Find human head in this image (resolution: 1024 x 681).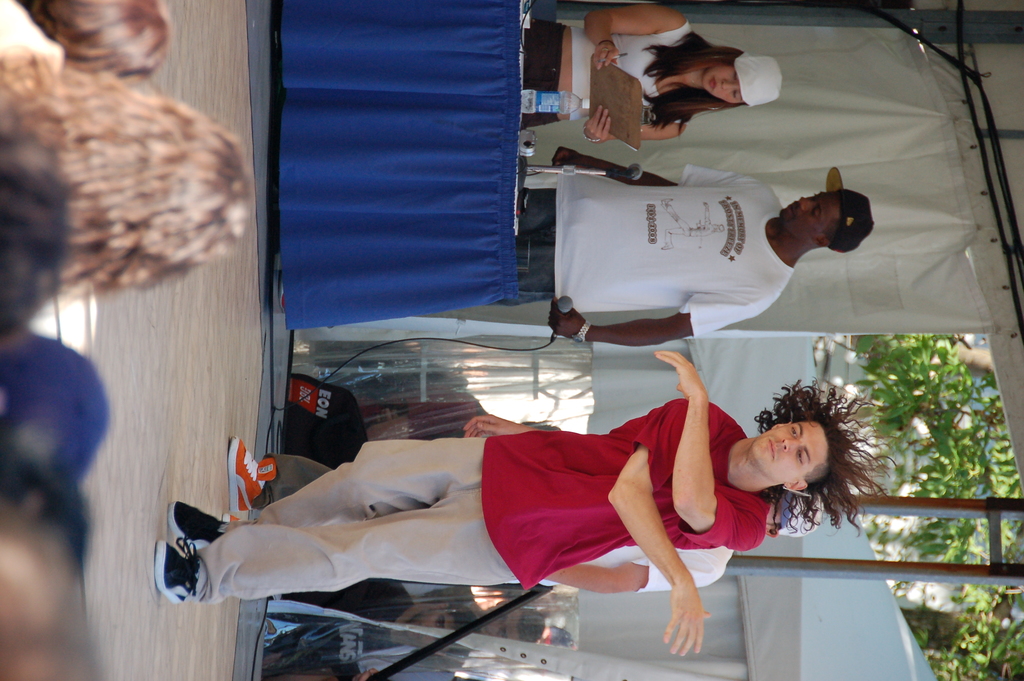
crop(540, 627, 573, 650).
